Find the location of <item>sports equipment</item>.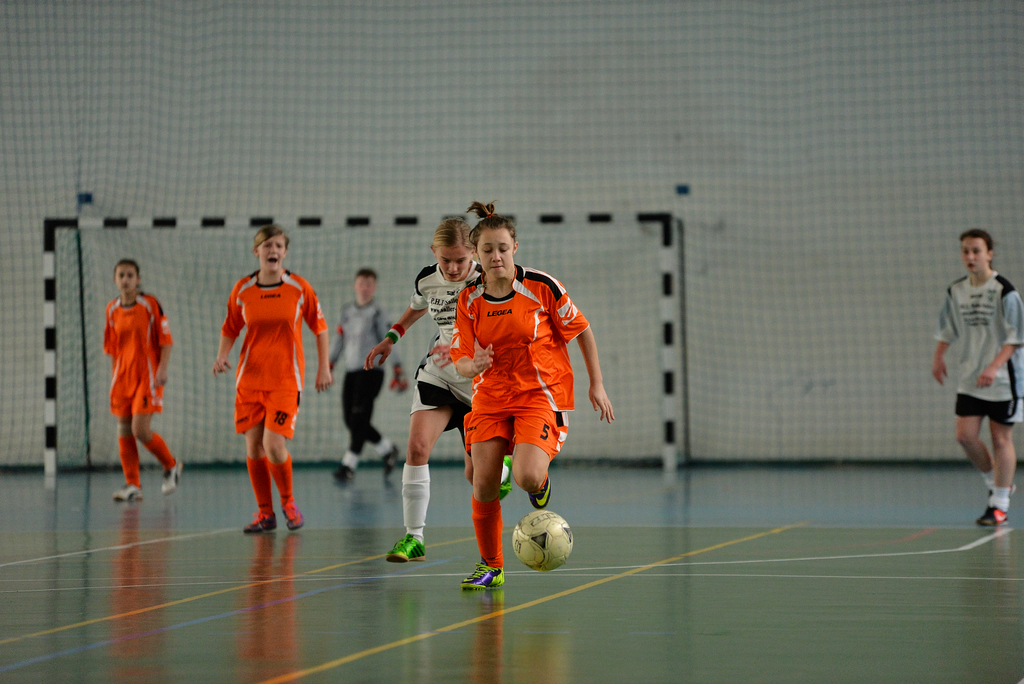
Location: 43 216 680 479.
